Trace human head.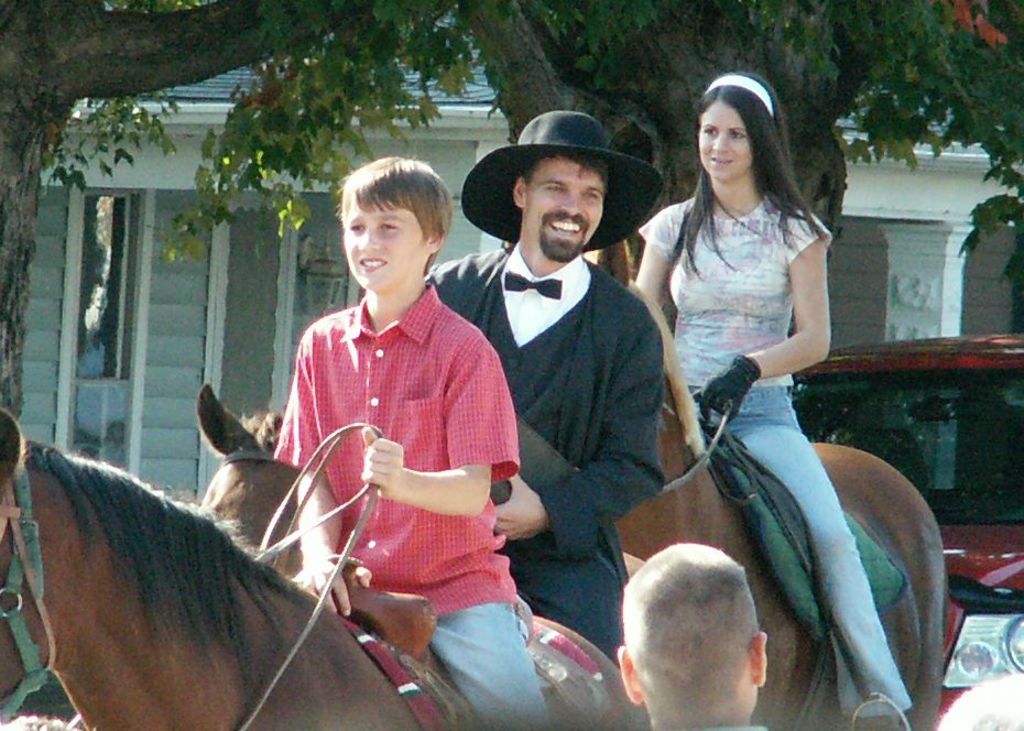
Traced to bbox=[691, 68, 791, 181].
